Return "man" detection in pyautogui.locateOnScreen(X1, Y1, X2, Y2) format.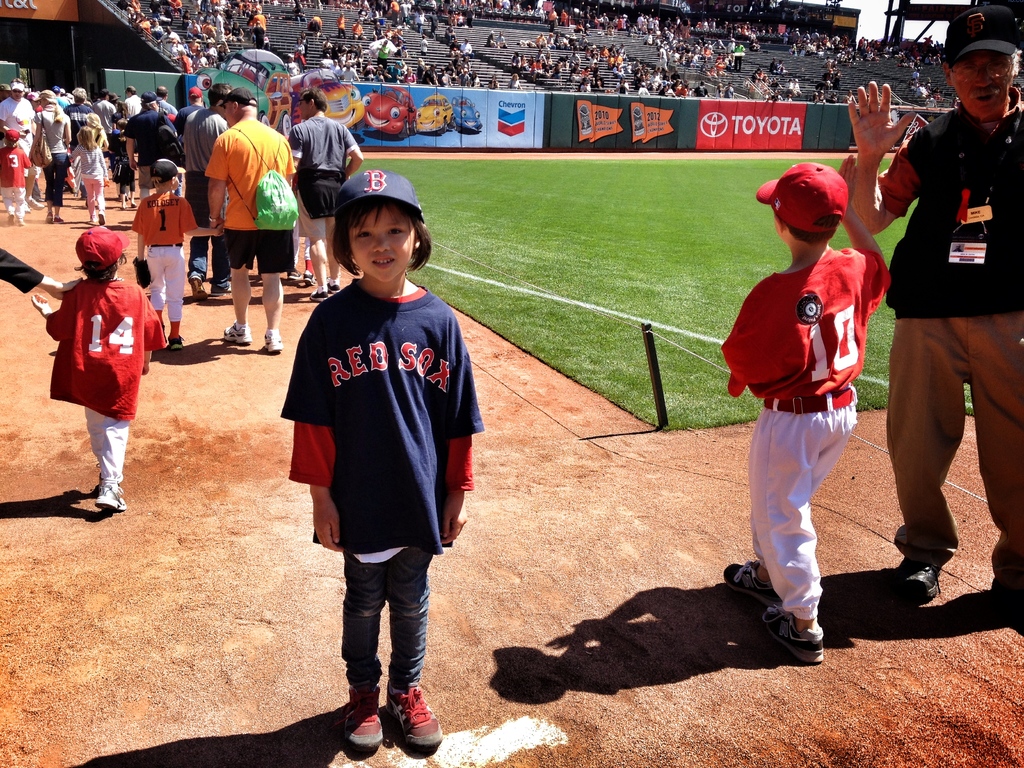
pyautogui.locateOnScreen(118, 88, 136, 166).
